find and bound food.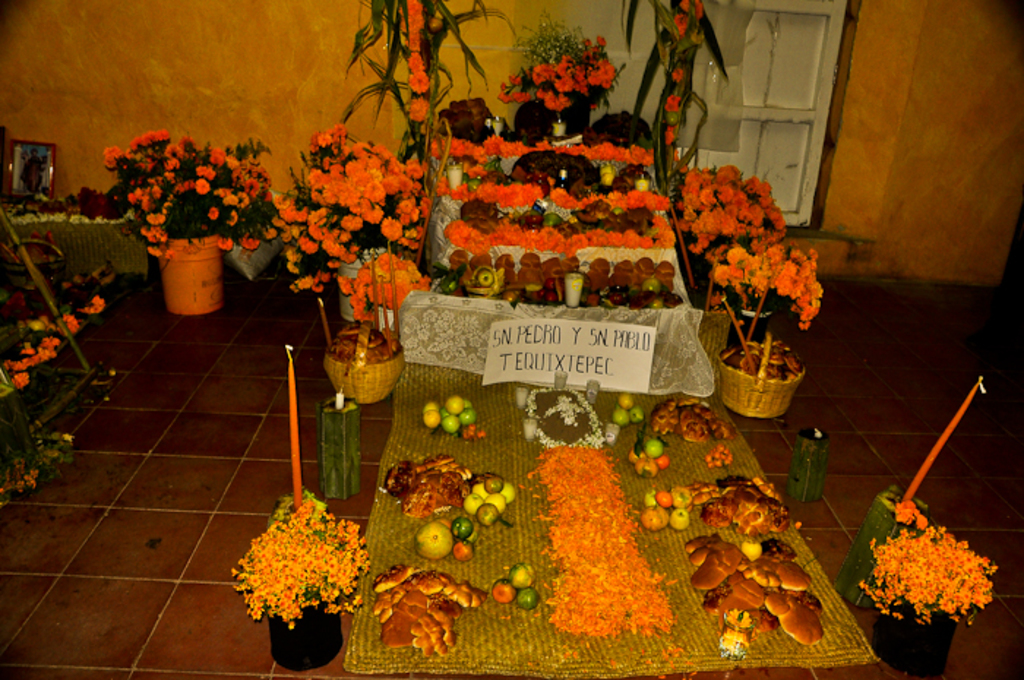
Bound: BBox(439, 95, 499, 145).
